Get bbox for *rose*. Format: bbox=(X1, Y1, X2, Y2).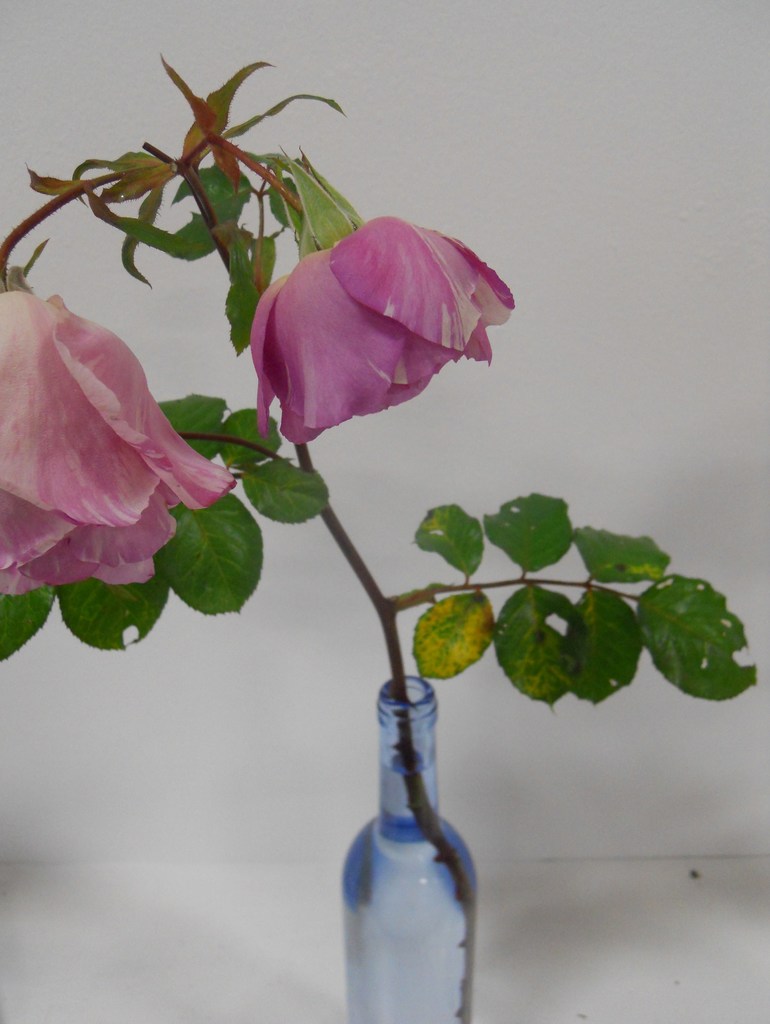
bbox=(0, 292, 236, 600).
